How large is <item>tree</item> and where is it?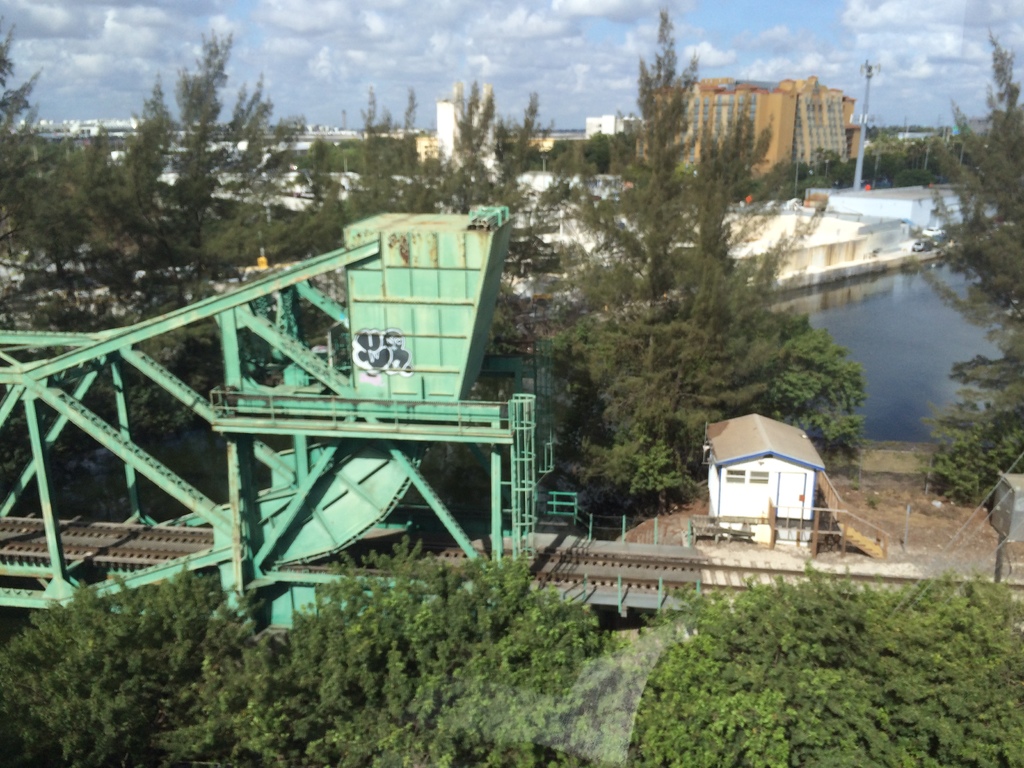
Bounding box: BBox(0, 0, 538, 517).
